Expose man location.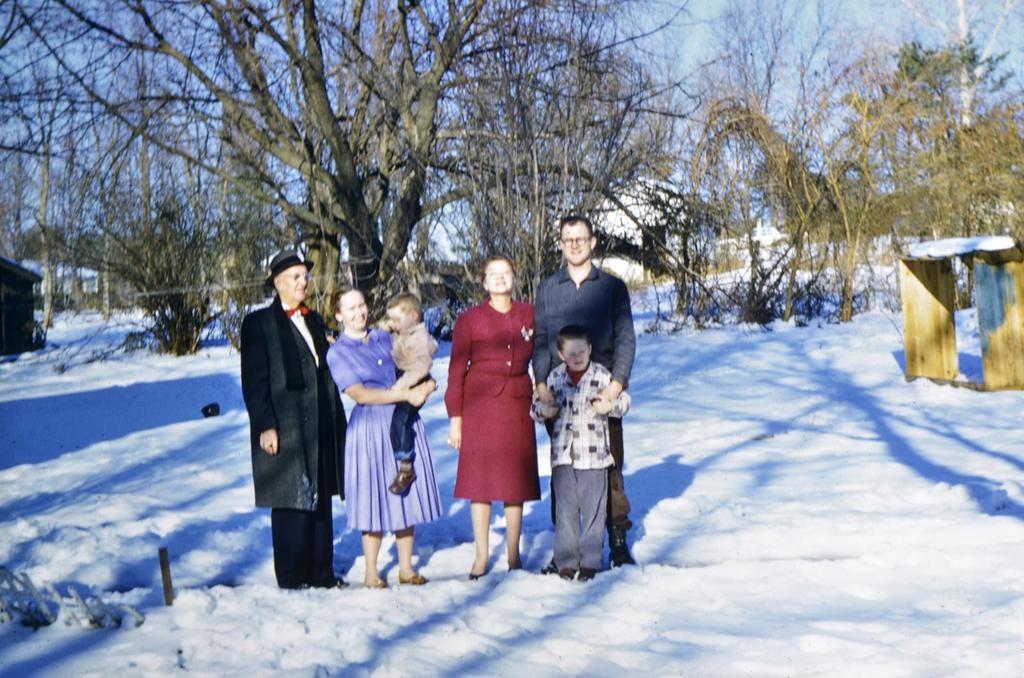
Exposed at <box>529,214,634,576</box>.
